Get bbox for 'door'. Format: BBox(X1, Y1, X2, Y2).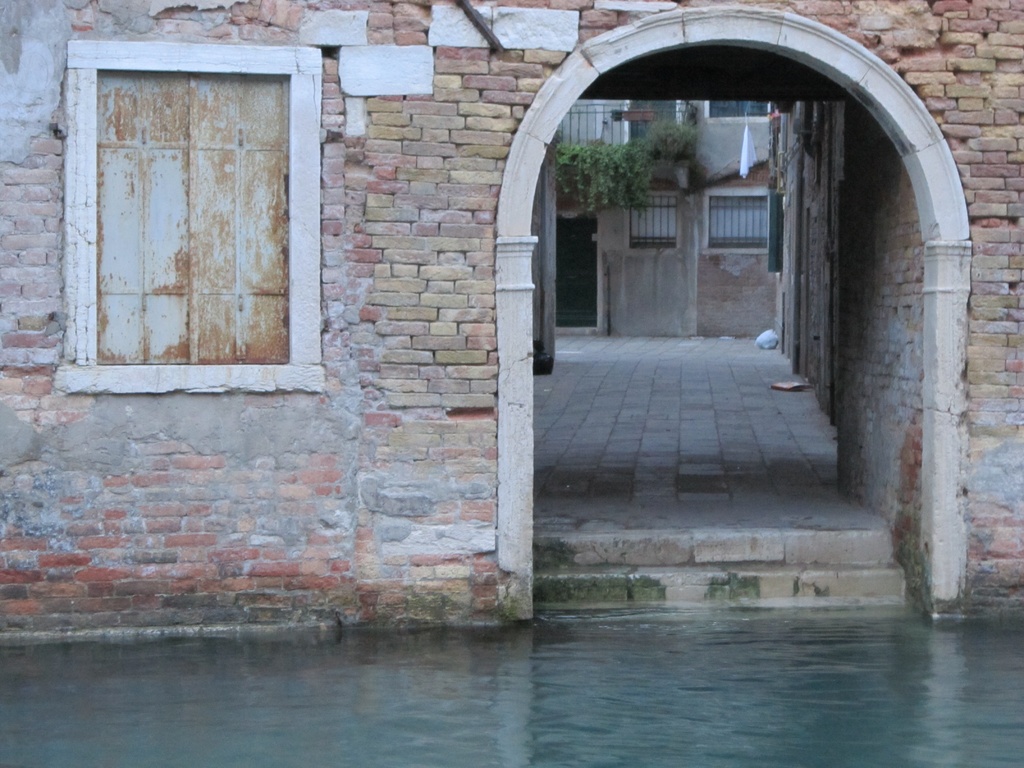
BBox(556, 217, 598, 329).
